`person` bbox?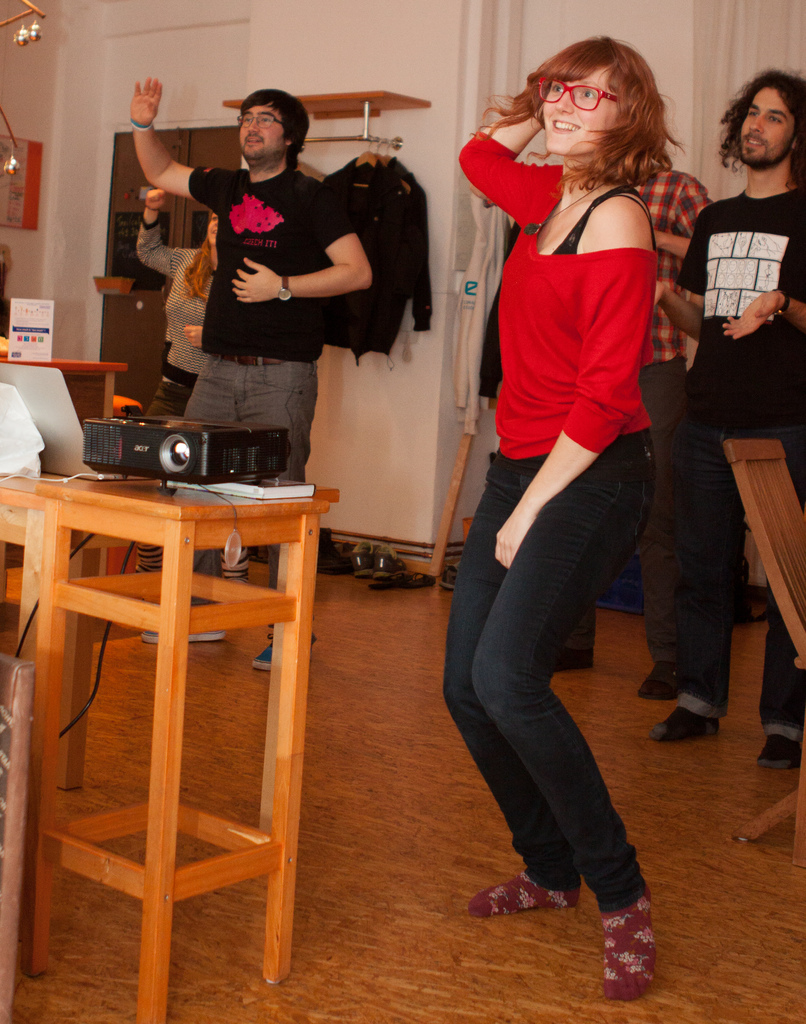
{"x1": 438, "y1": 35, "x2": 680, "y2": 993}
